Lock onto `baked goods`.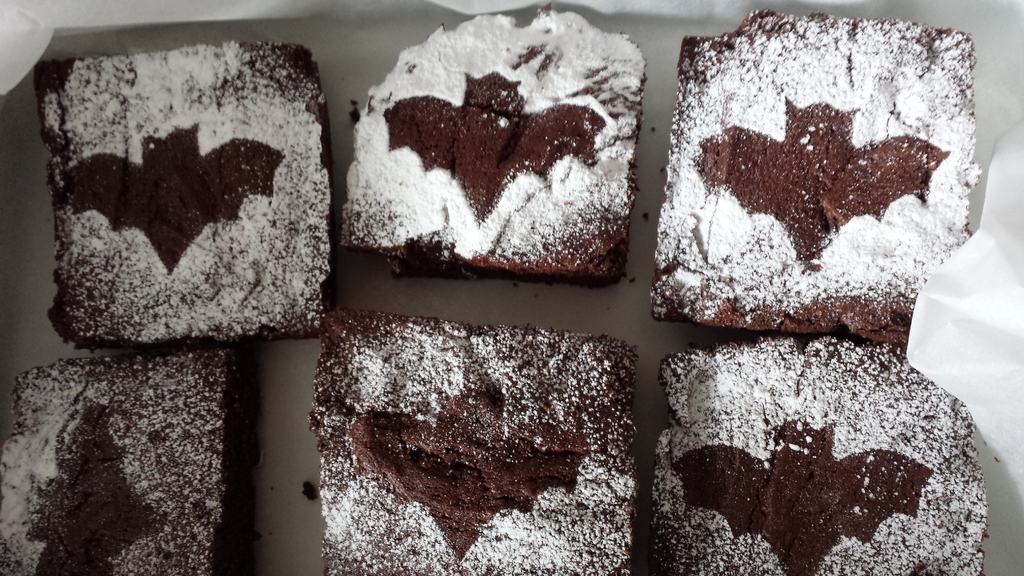
Locked: (x1=29, y1=36, x2=347, y2=354).
